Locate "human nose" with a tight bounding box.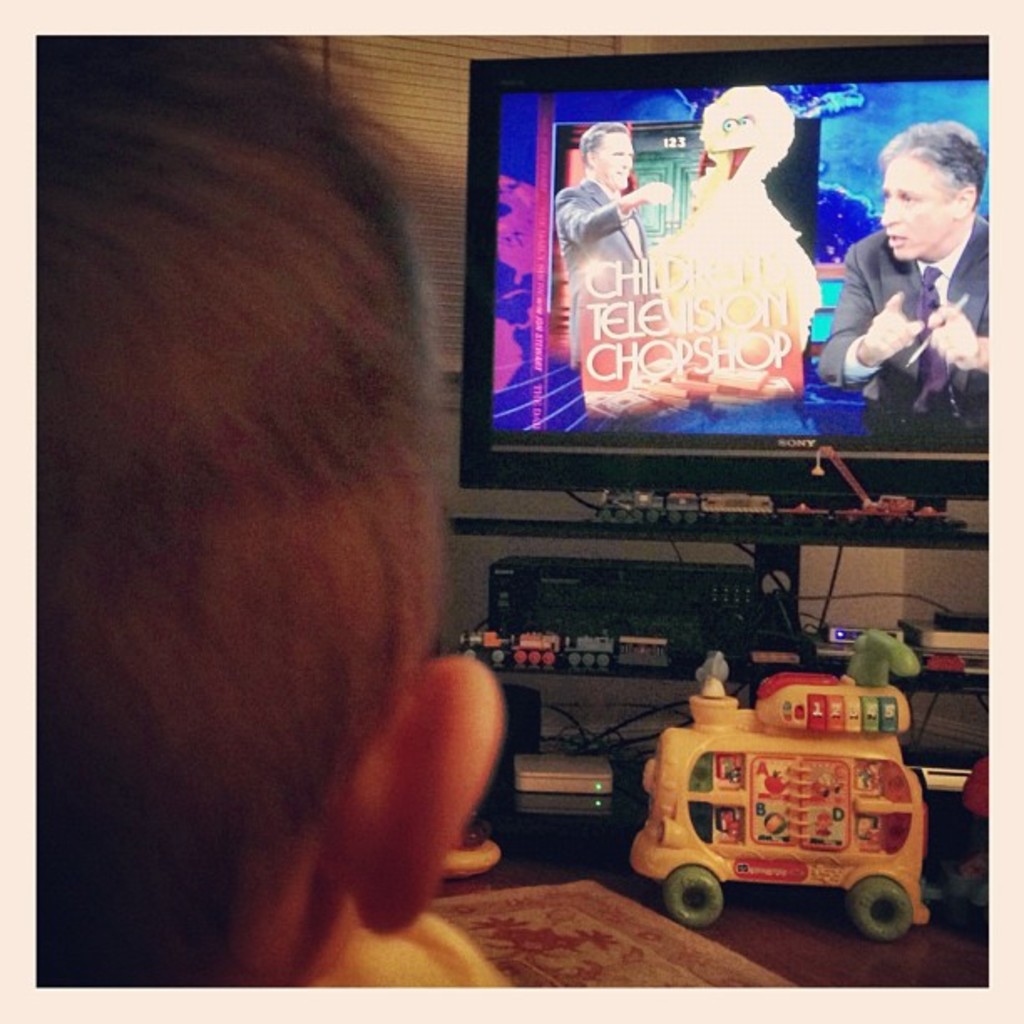
l=880, t=194, r=904, b=223.
